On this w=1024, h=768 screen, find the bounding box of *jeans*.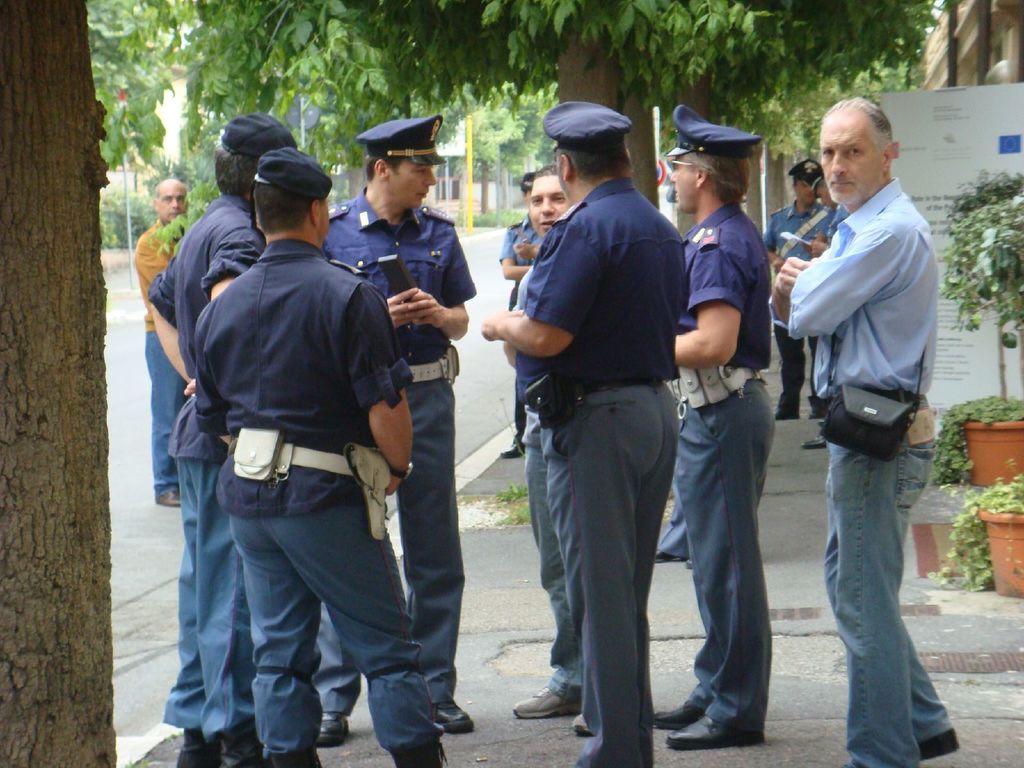
Bounding box: select_region(524, 447, 578, 702).
